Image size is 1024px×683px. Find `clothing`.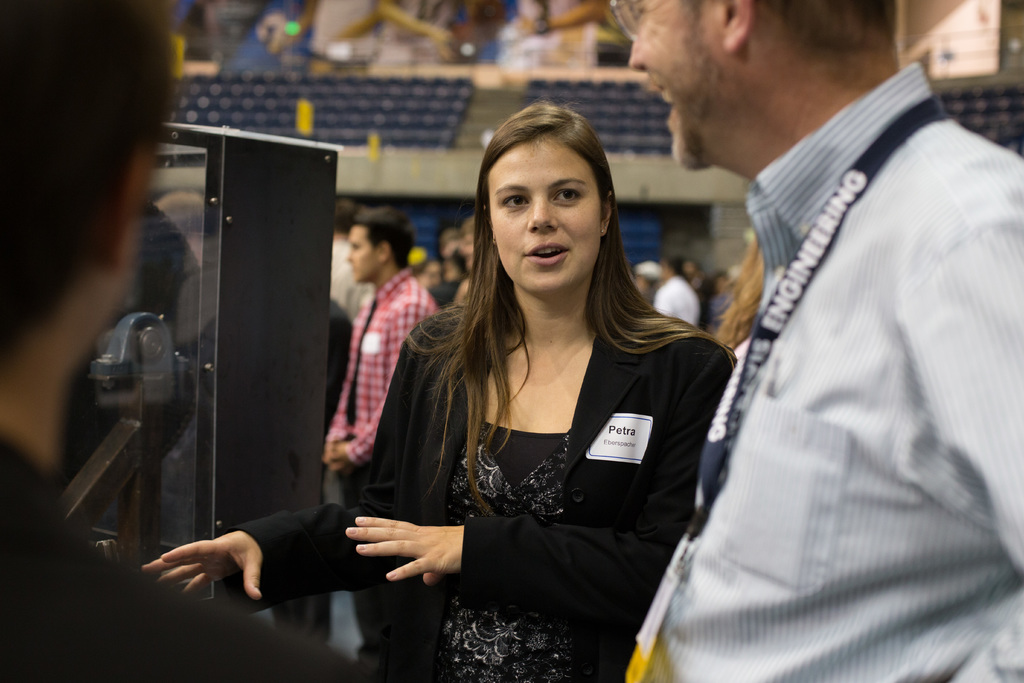
pyautogui.locateOnScreen(0, 422, 390, 682).
